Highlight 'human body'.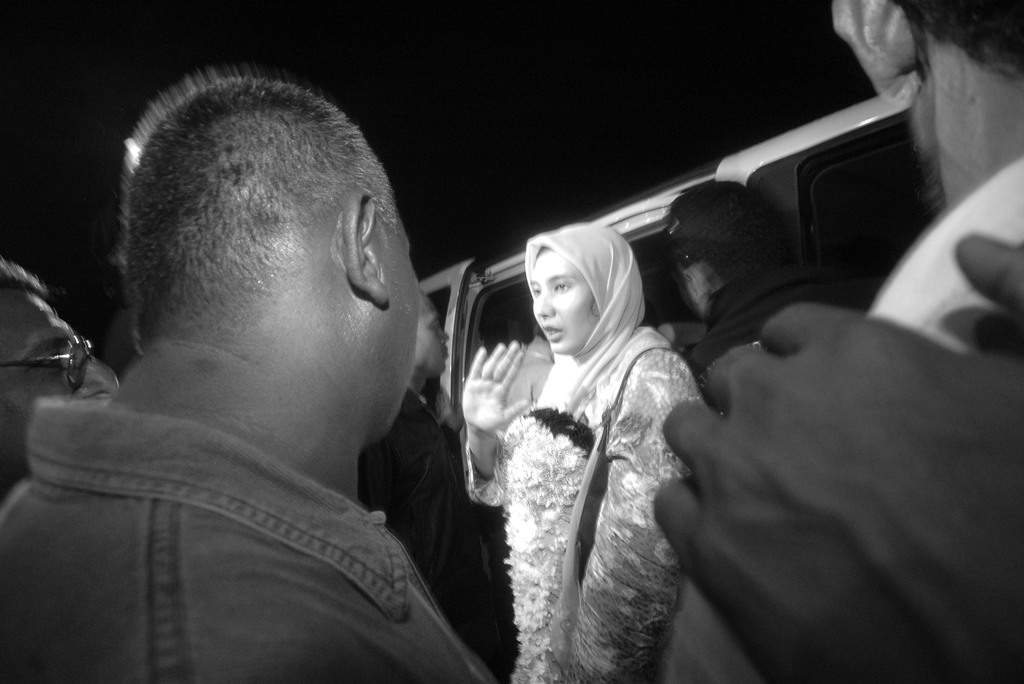
Highlighted region: (456, 325, 721, 683).
